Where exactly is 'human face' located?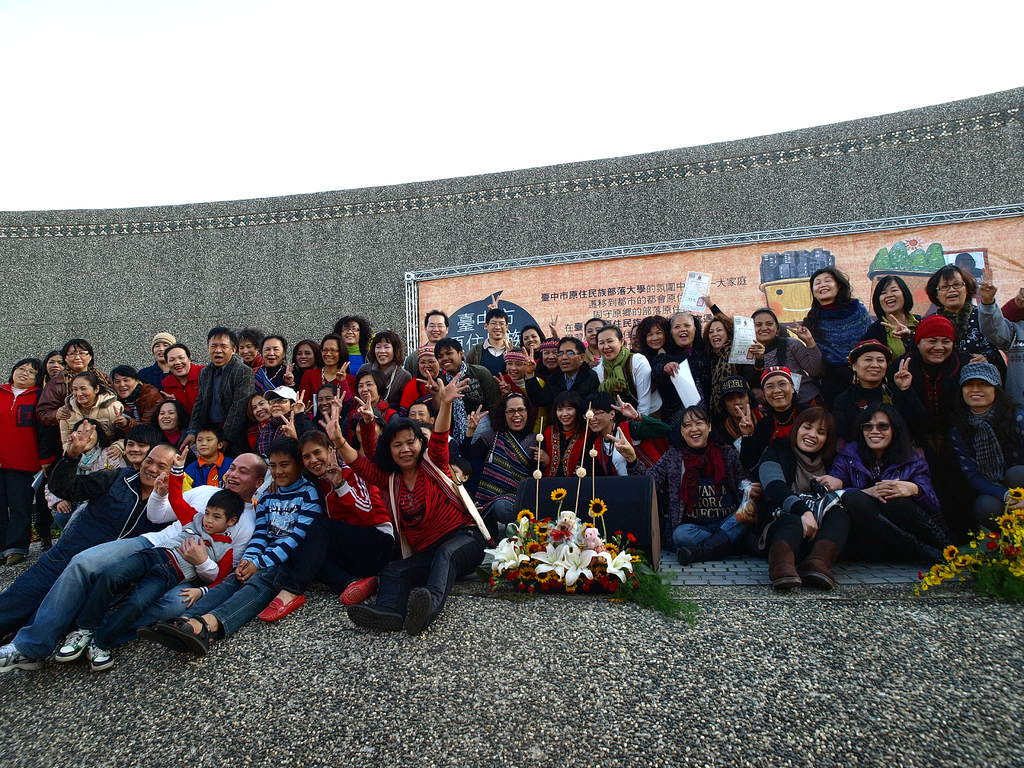
Its bounding box is {"left": 709, "top": 322, "right": 728, "bottom": 348}.
